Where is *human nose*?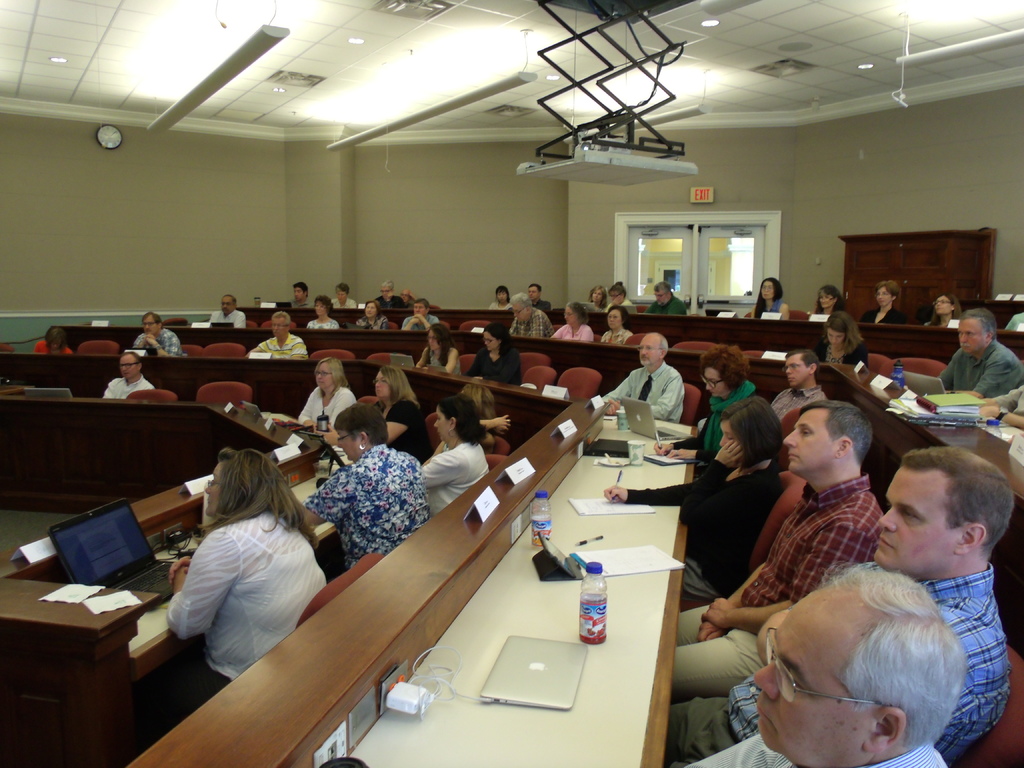
719, 435, 727, 445.
